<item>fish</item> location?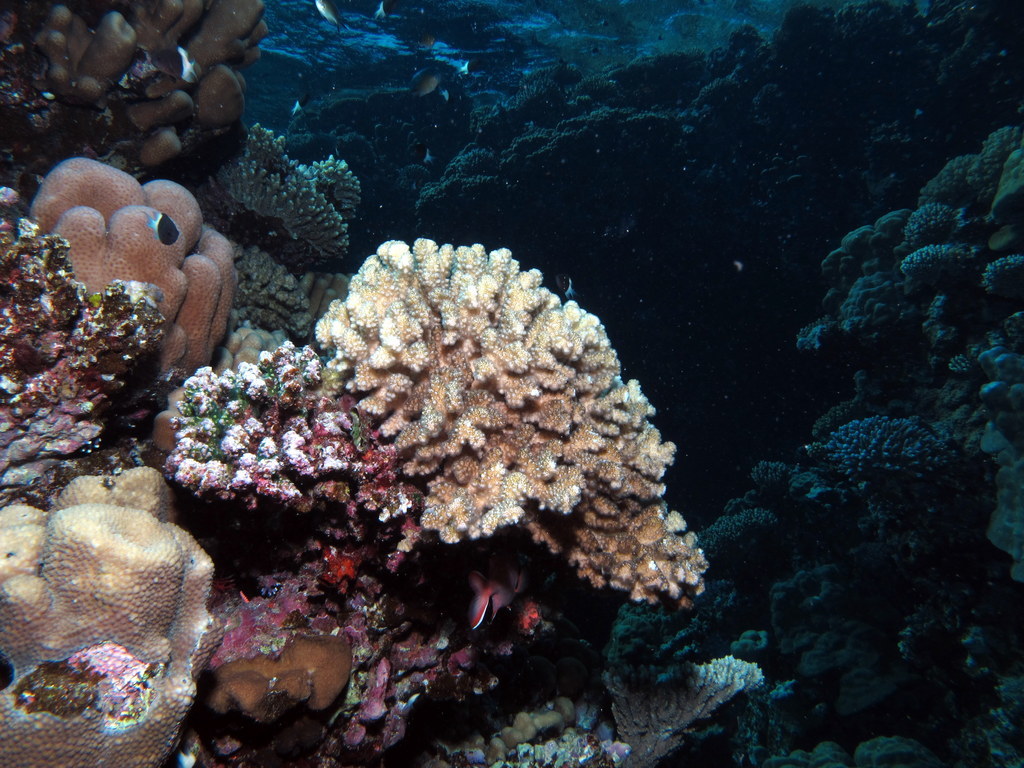
bbox(409, 63, 441, 98)
